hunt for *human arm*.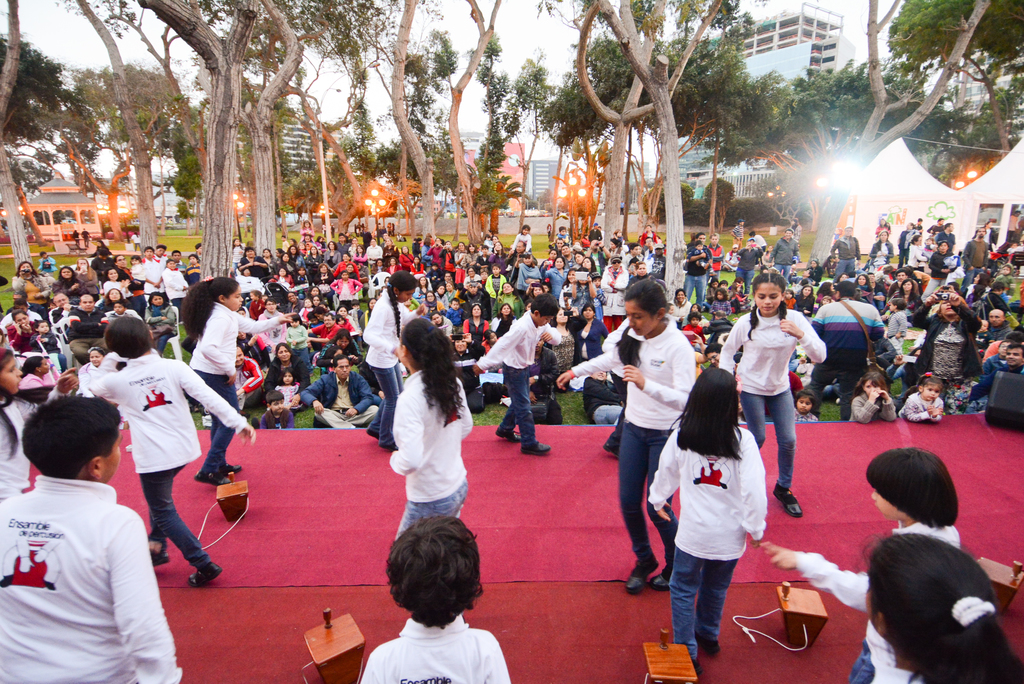
Hunted down at bbox(624, 344, 699, 411).
